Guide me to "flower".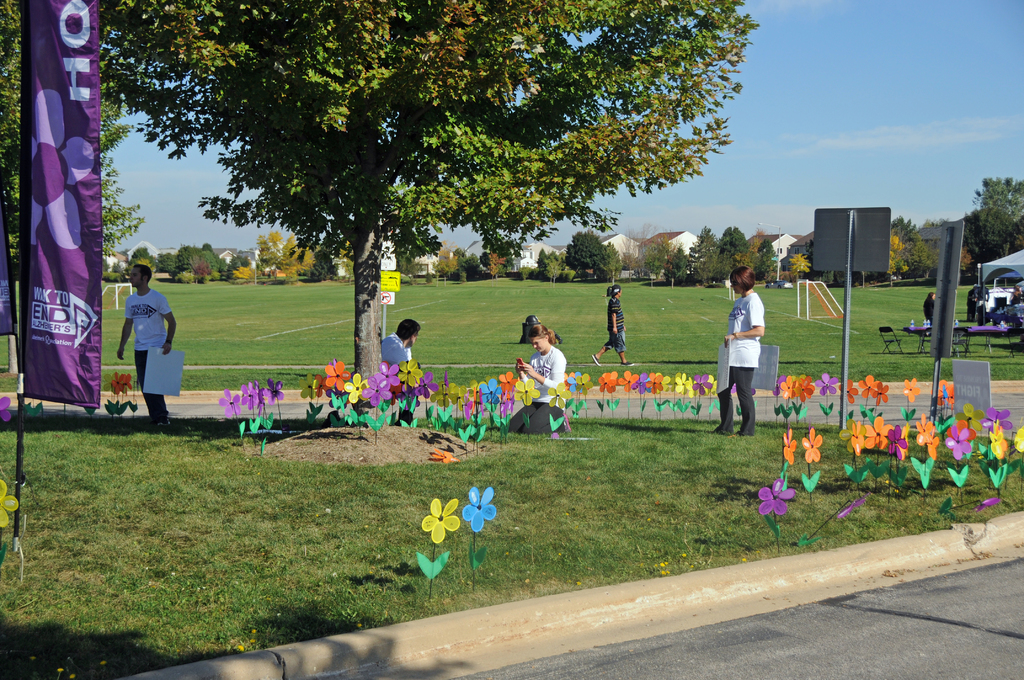
Guidance: [x1=102, y1=371, x2=136, y2=396].
